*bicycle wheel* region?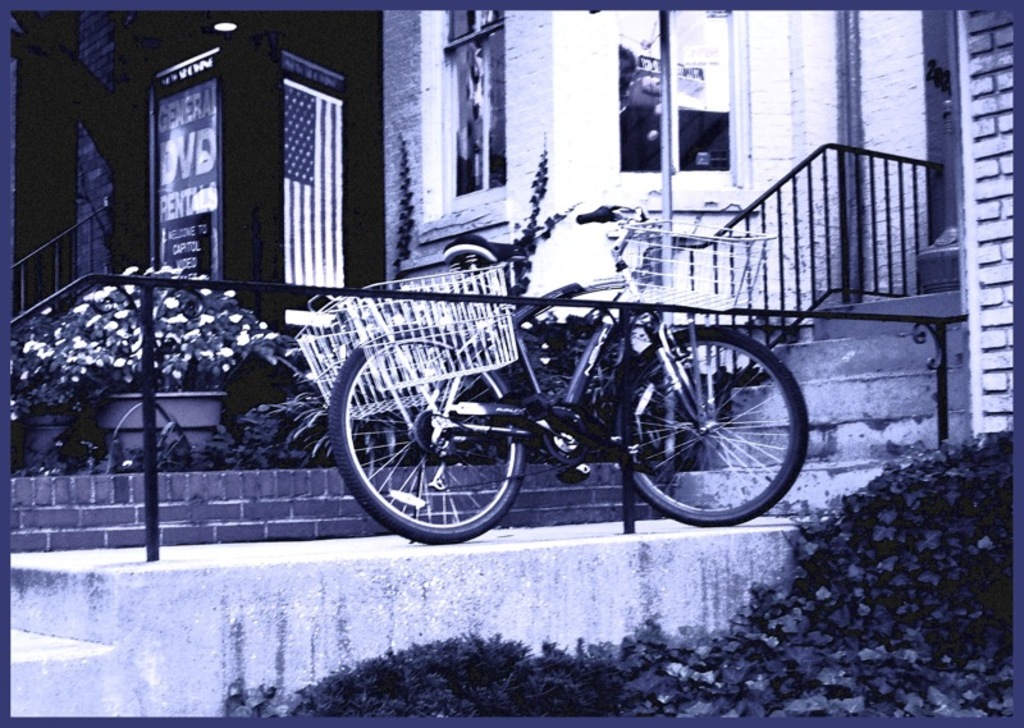
bbox(326, 321, 530, 549)
